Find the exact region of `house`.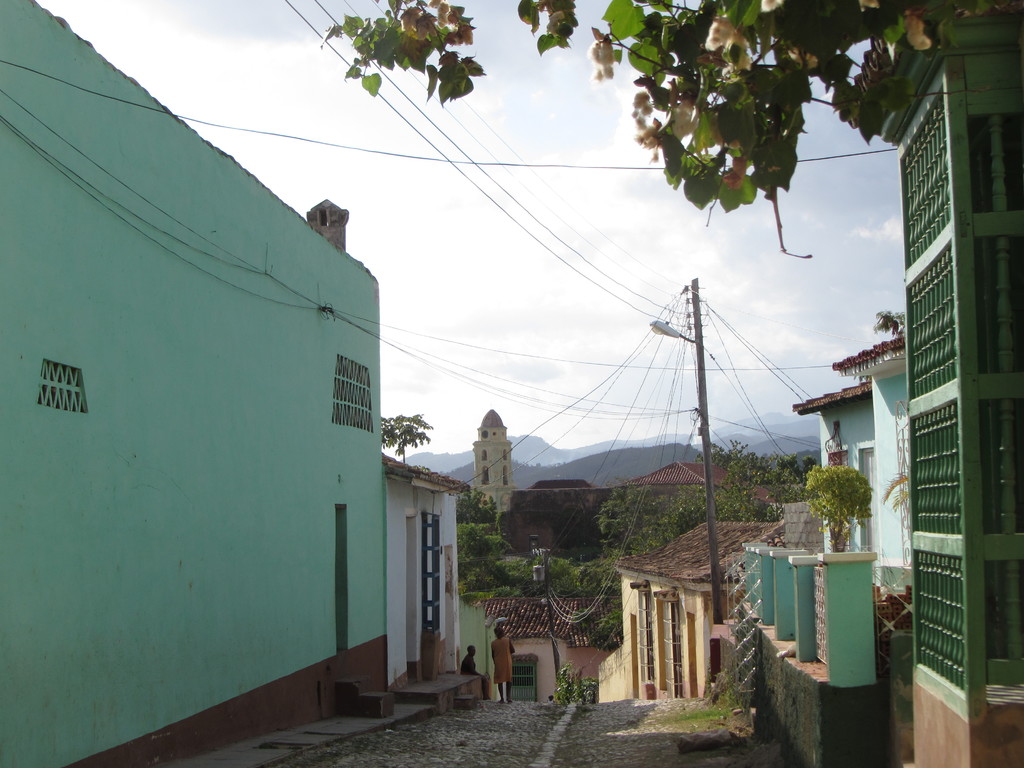
Exact region: [751,498,883,758].
